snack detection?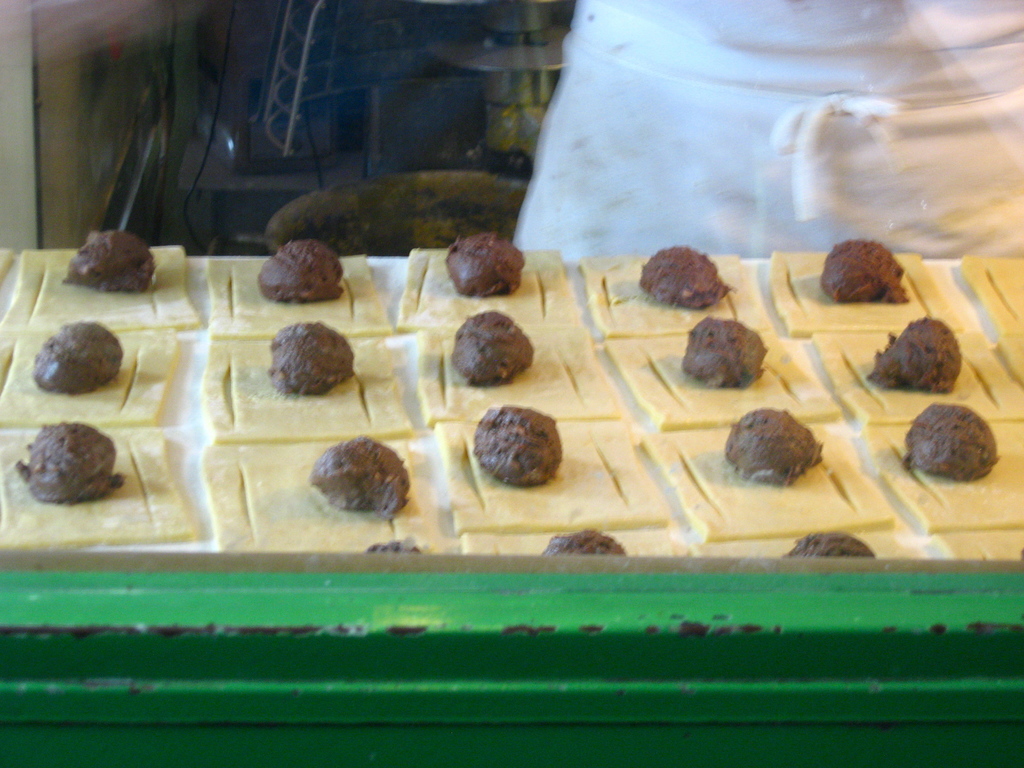
x1=575 y1=246 x2=773 y2=331
